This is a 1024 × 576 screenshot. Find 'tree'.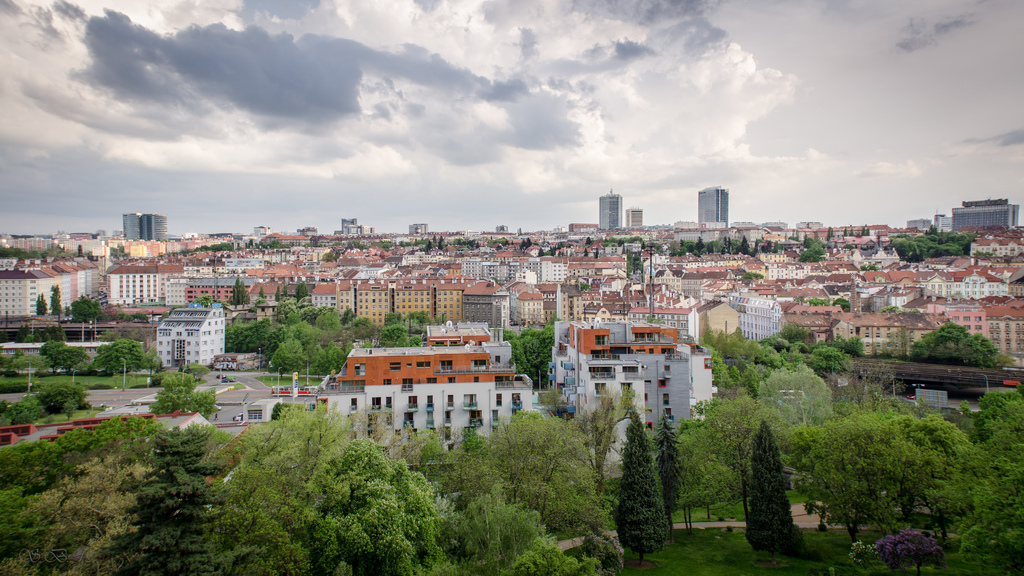
Bounding box: 260 286 269 305.
